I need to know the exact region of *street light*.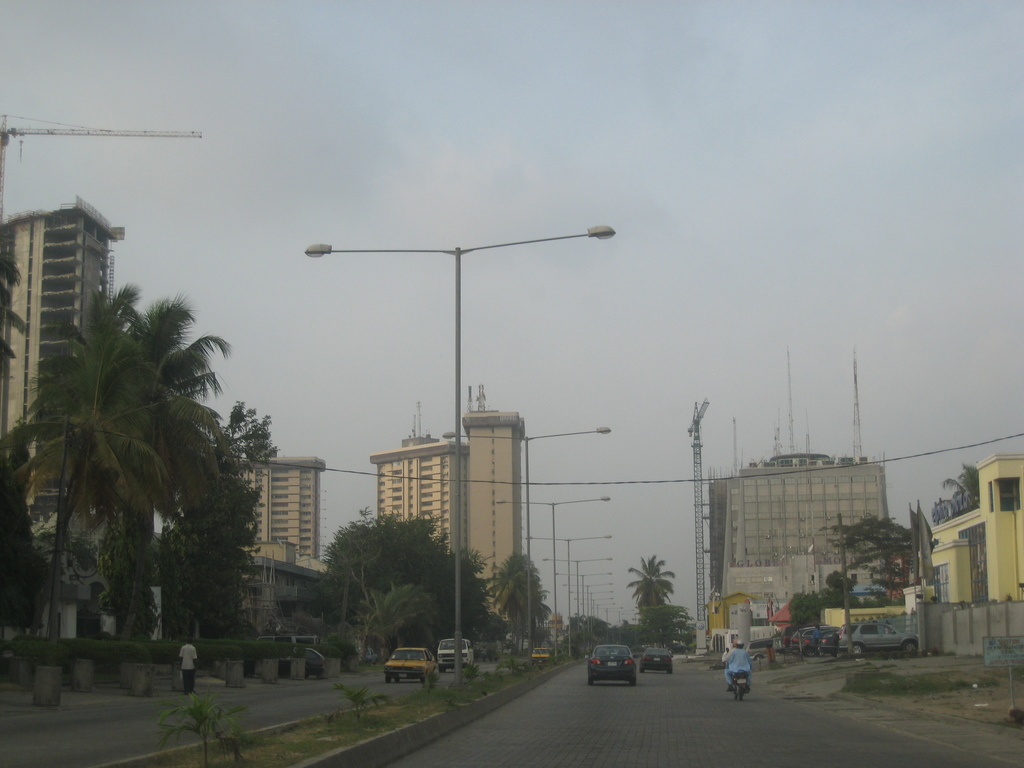
Region: 492 495 605 661.
